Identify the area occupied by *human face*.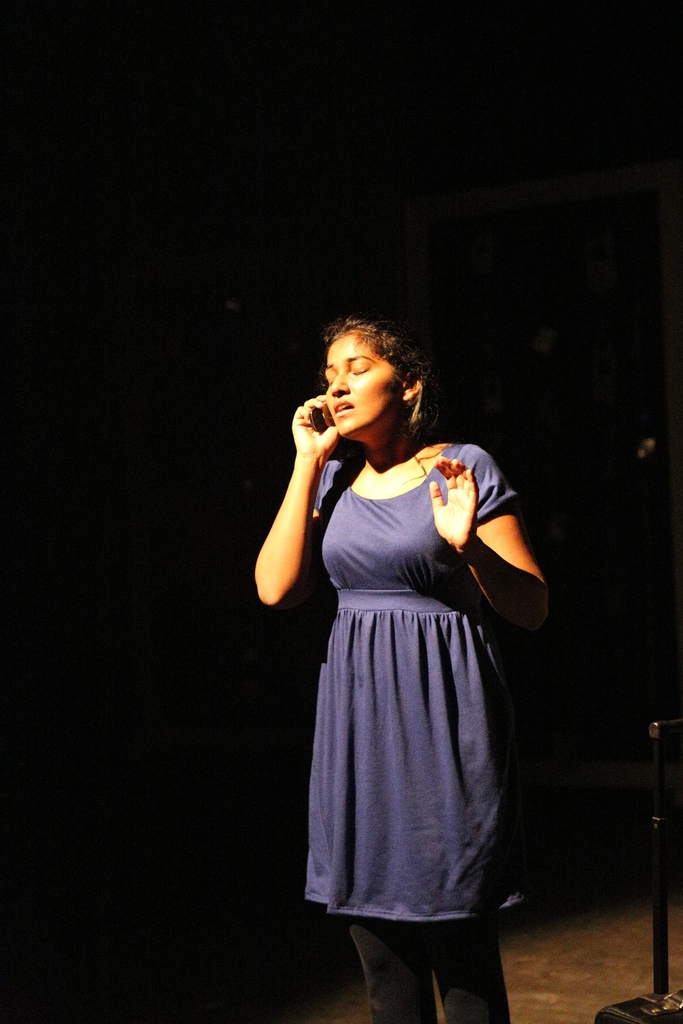
Area: <region>324, 337, 406, 443</region>.
